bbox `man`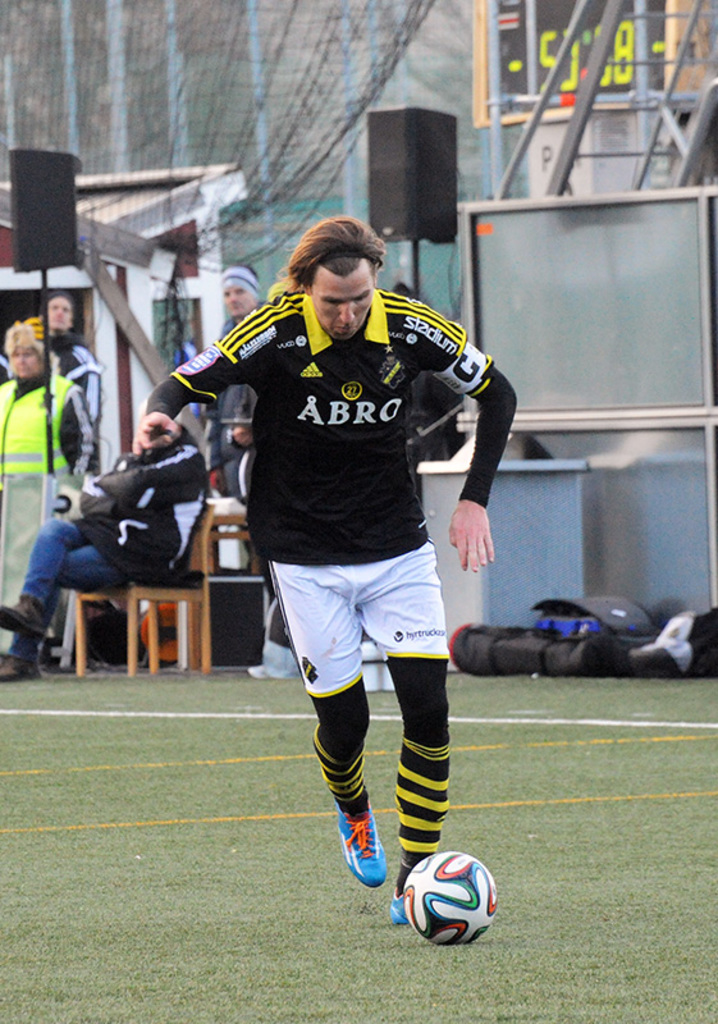
[155,215,509,914]
